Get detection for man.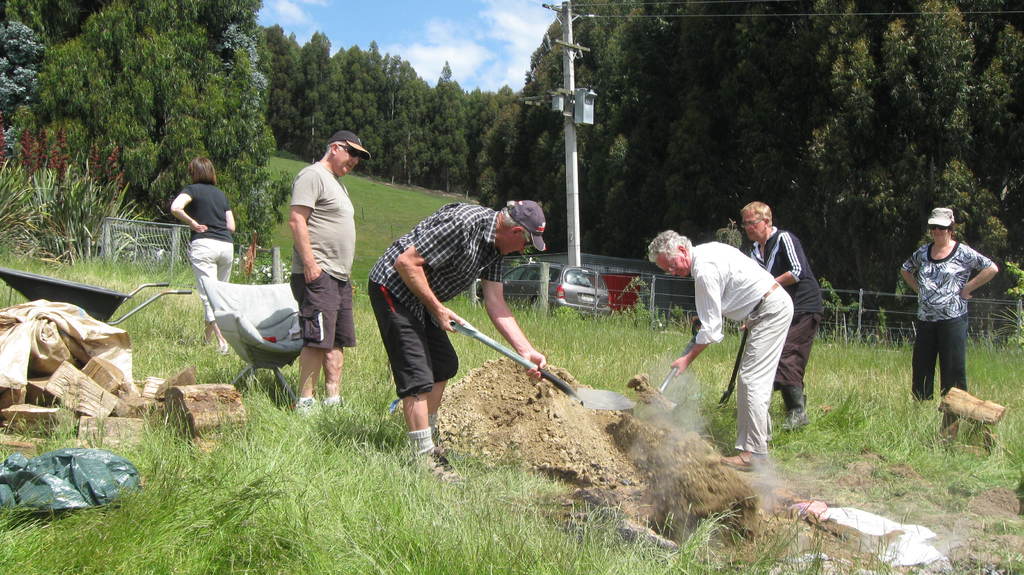
Detection: pyautogui.locateOnScreen(289, 132, 371, 422).
